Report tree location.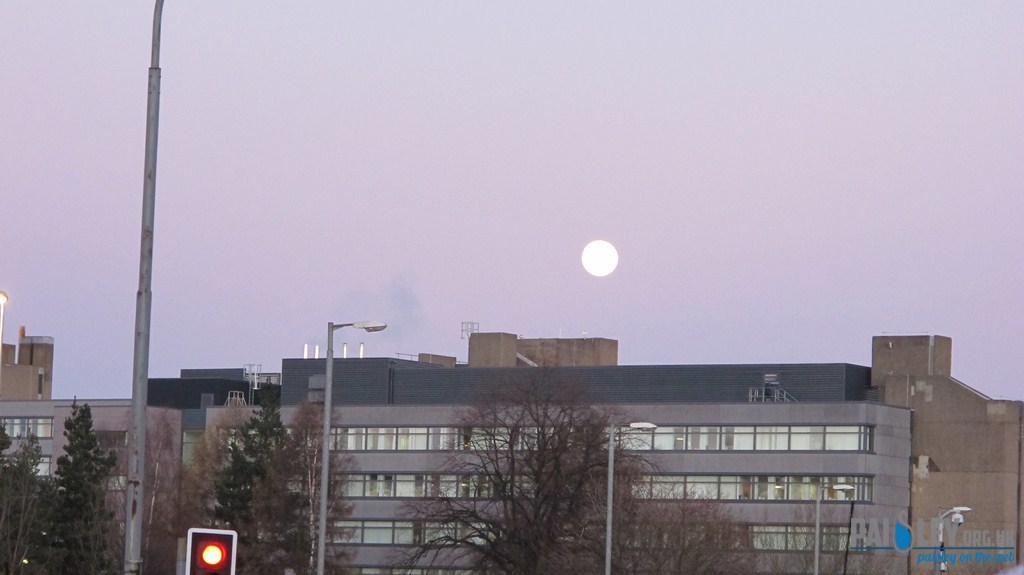
Report: {"x1": 370, "y1": 368, "x2": 659, "y2": 574}.
